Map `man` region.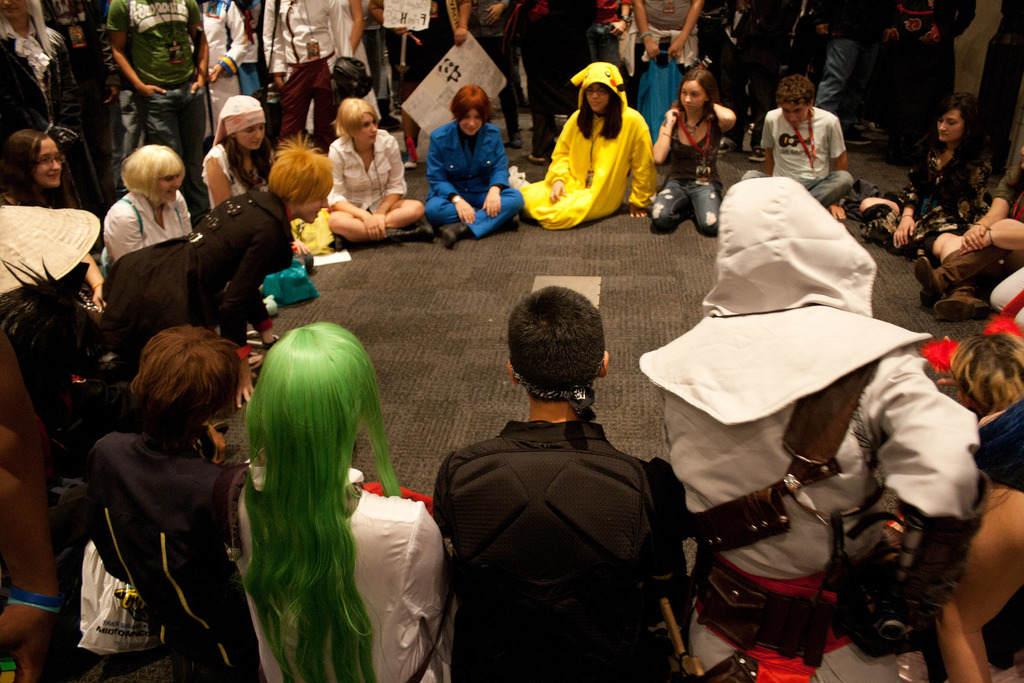
Mapped to select_region(856, 0, 975, 154).
